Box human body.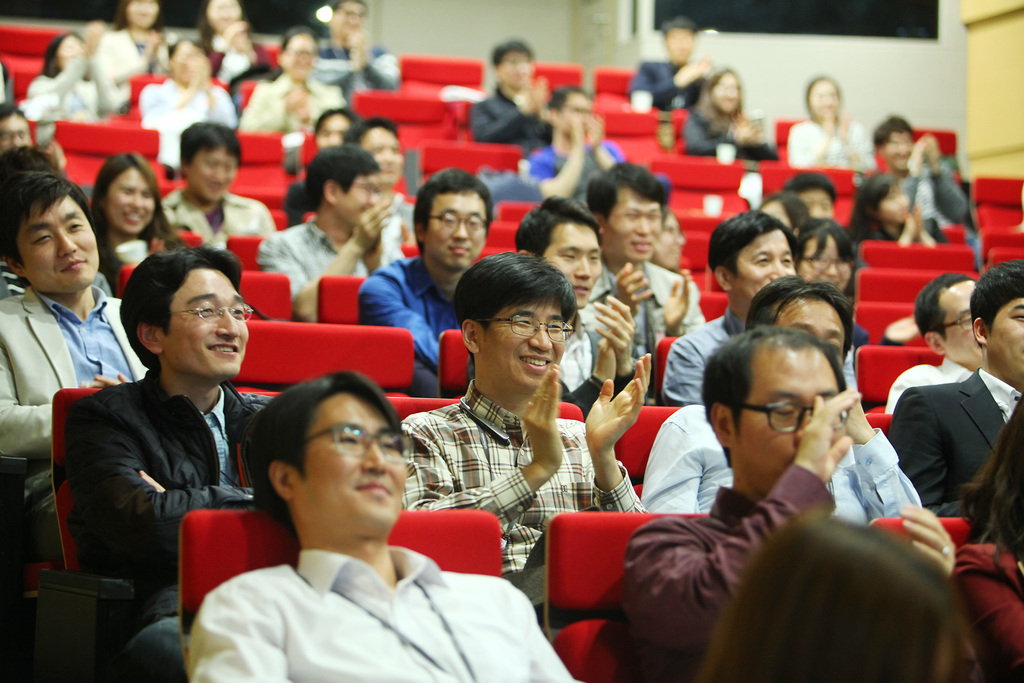
detection(788, 106, 872, 169).
